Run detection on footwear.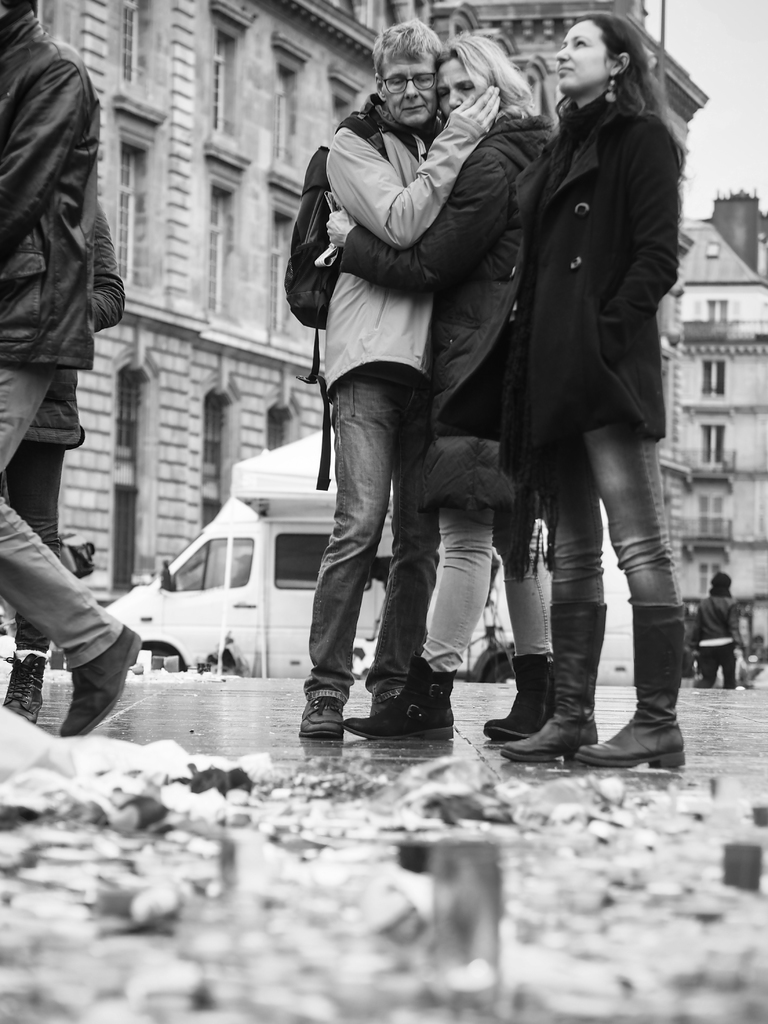
Result: Rect(373, 679, 401, 711).
